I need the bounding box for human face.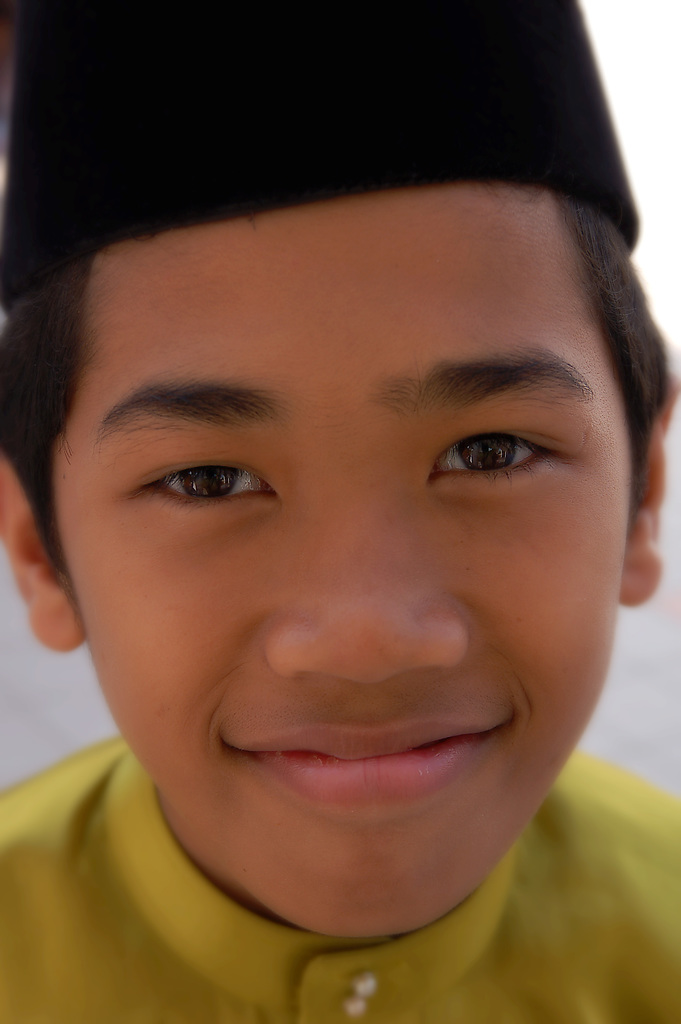
Here it is: rect(54, 203, 628, 934).
